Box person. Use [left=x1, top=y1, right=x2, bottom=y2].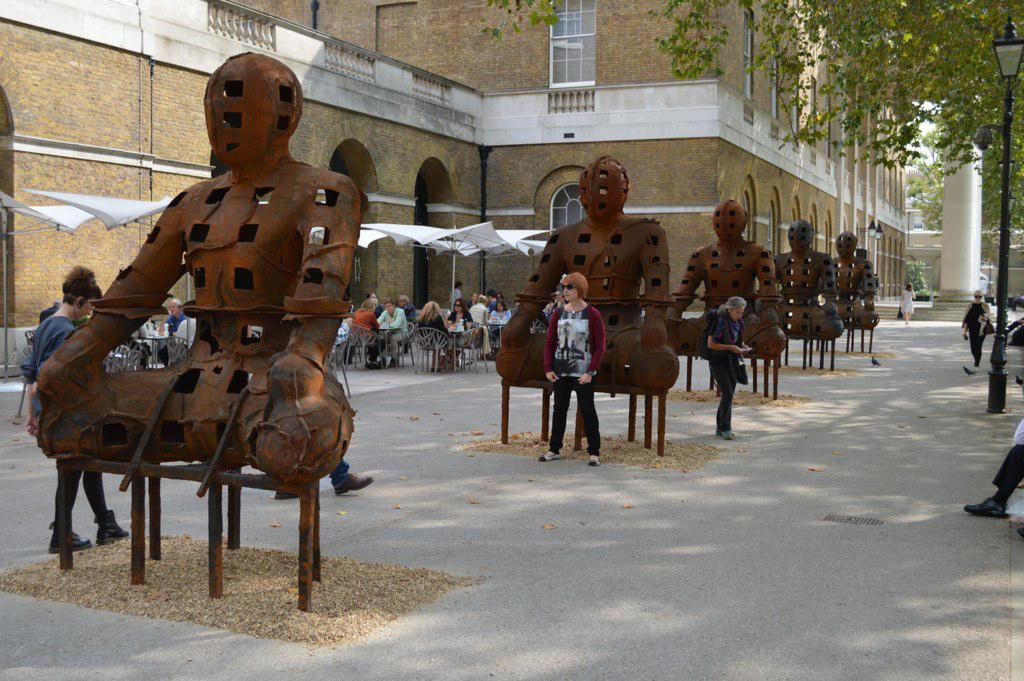
[left=411, top=303, right=445, bottom=374].
